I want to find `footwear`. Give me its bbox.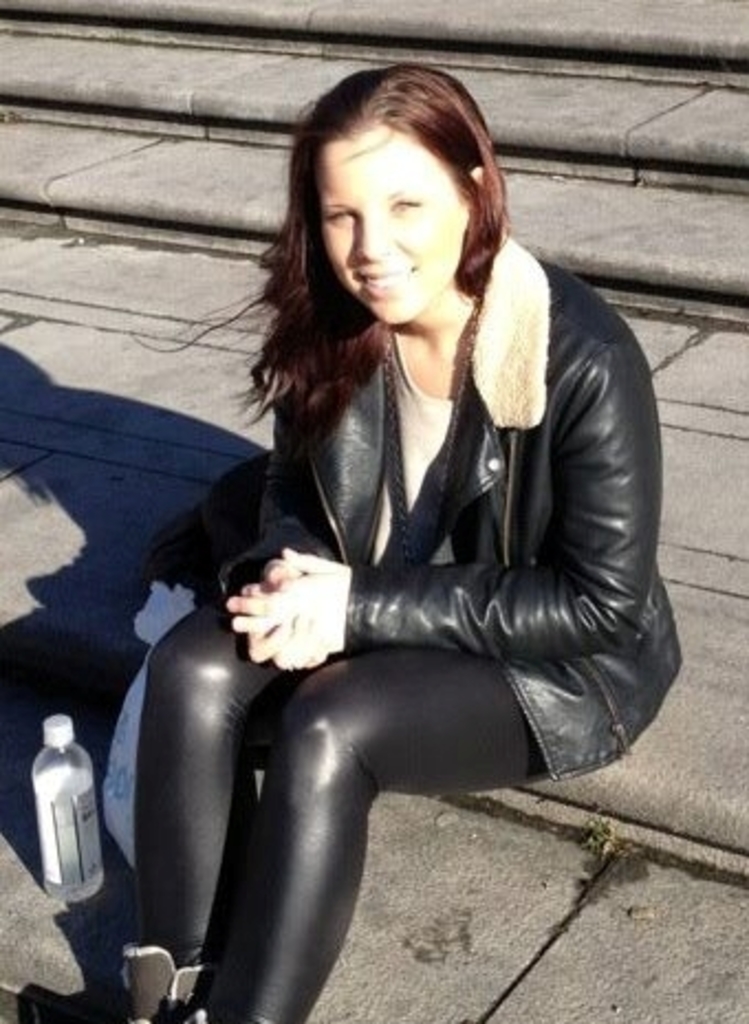
<bbox>112, 943, 198, 1022</bbox>.
